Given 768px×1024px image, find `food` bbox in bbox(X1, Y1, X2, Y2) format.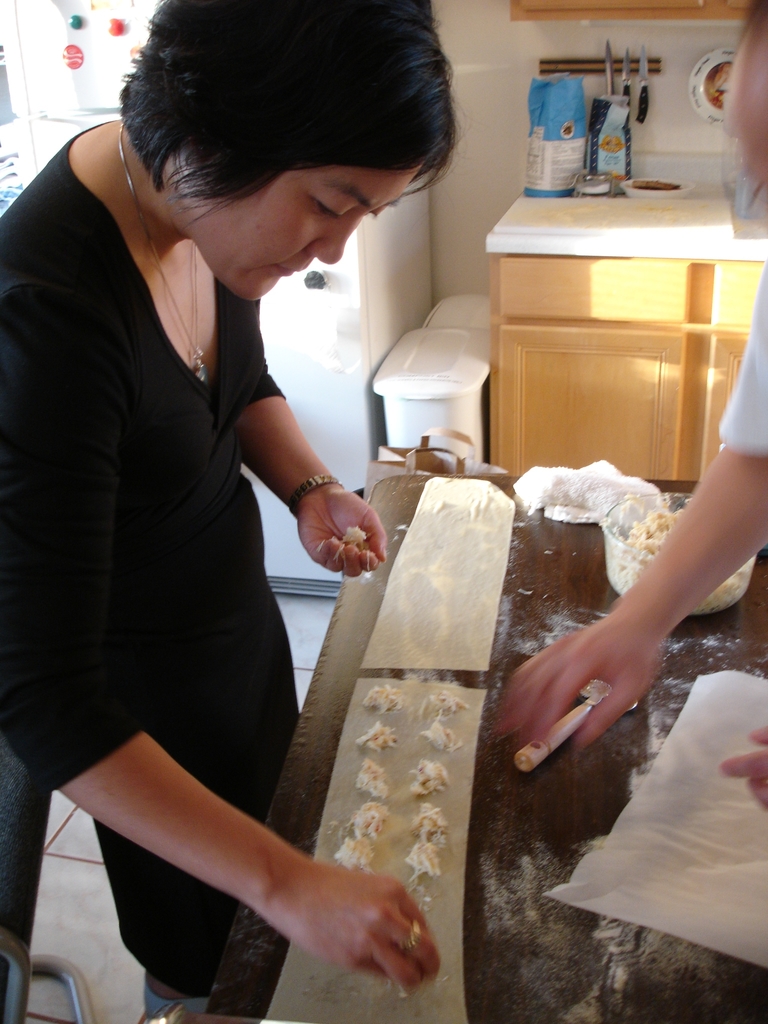
bbox(512, 692, 595, 774).
